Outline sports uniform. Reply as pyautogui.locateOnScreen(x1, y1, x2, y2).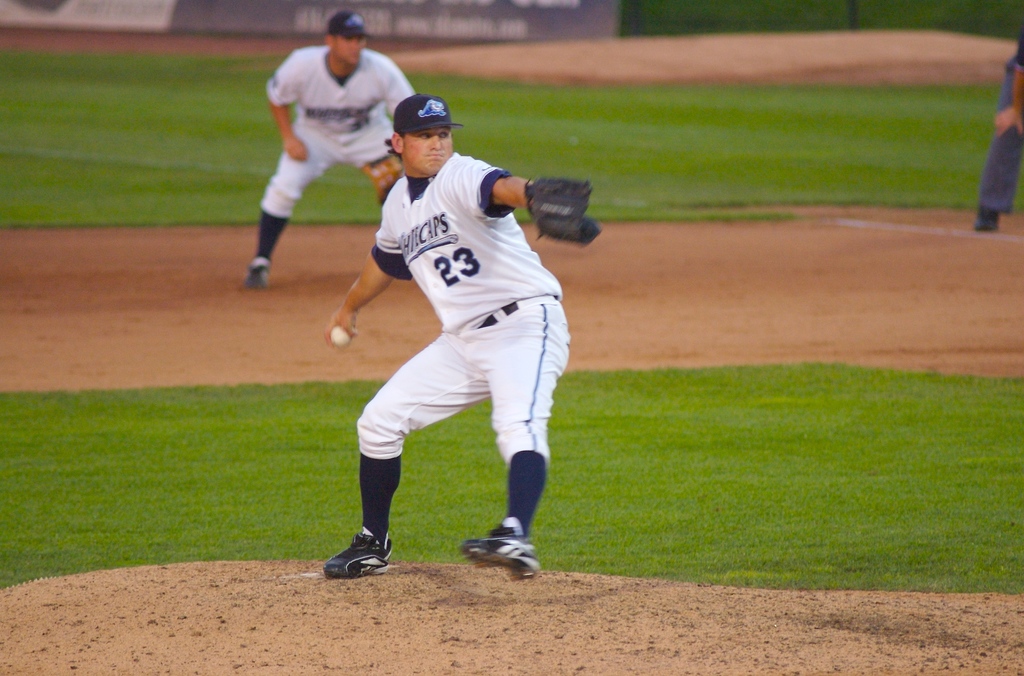
pyautogui.locateOnScreen(299, 82, 593, 590).
